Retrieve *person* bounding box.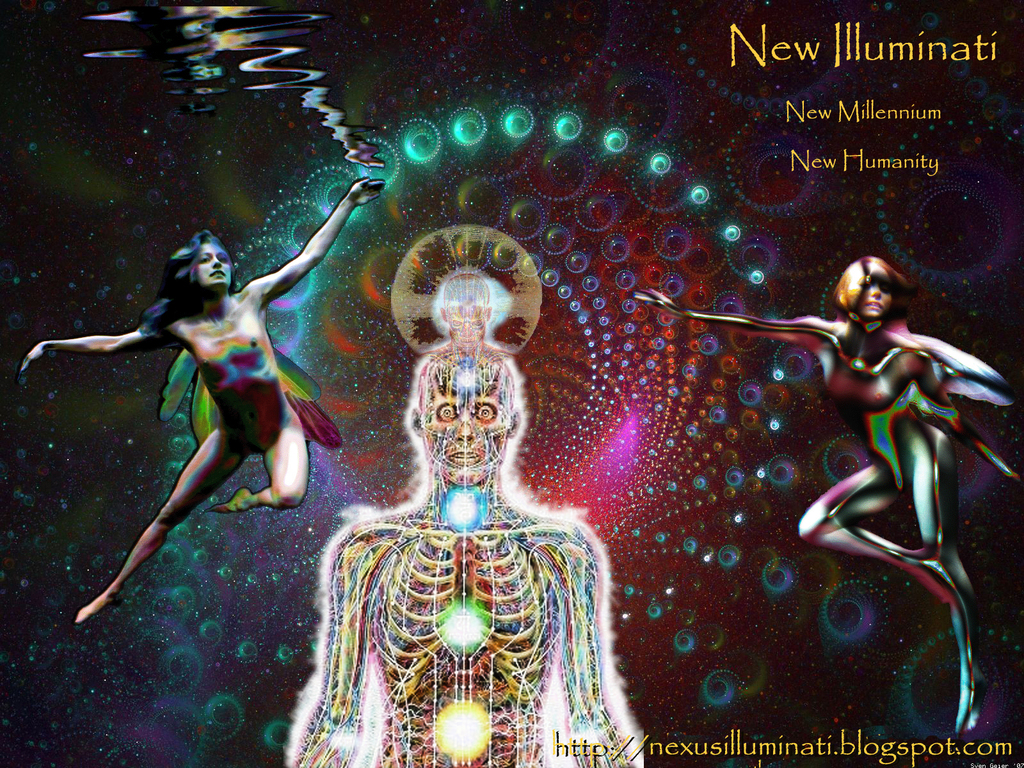
Bounding box: (283,345,645,767).
